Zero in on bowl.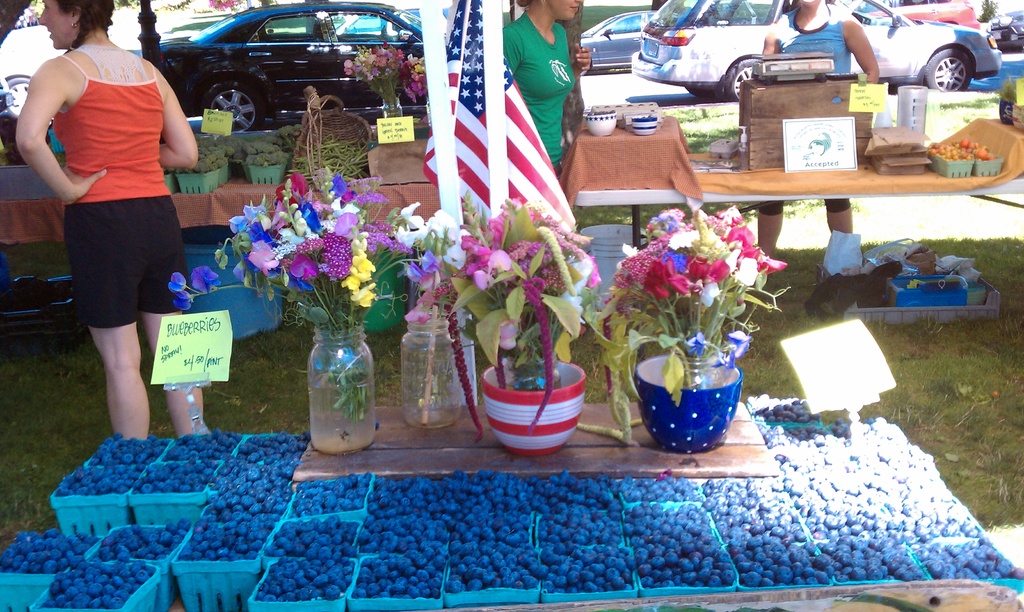
Zeroed in: 637,342,753,447.
